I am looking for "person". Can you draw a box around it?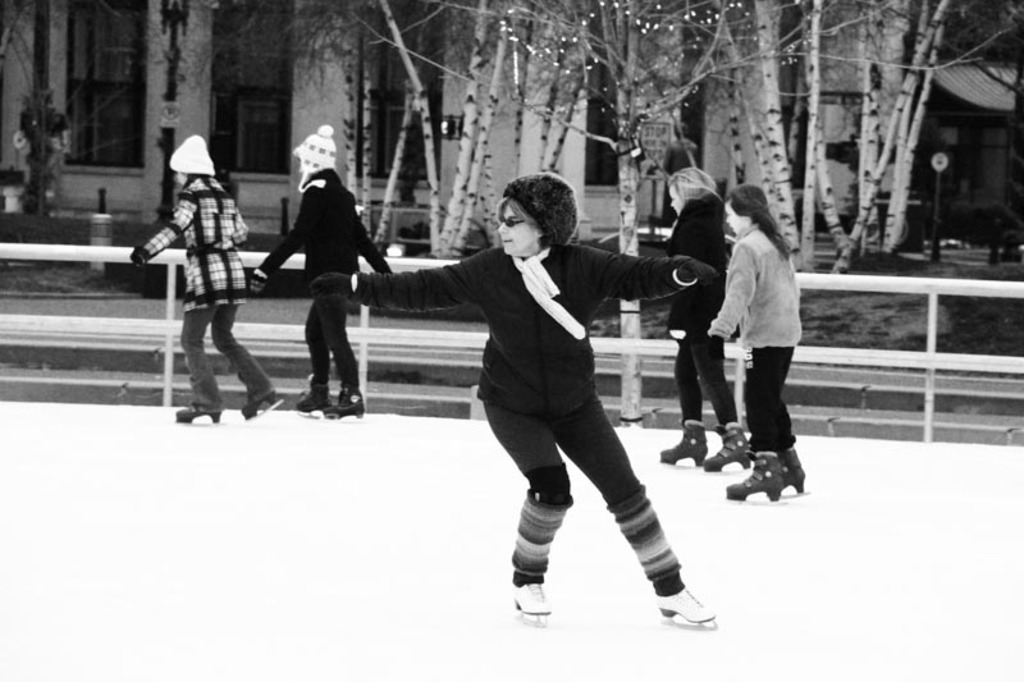
Sure, the bounding box is detection(662, 164, 750, 470).
